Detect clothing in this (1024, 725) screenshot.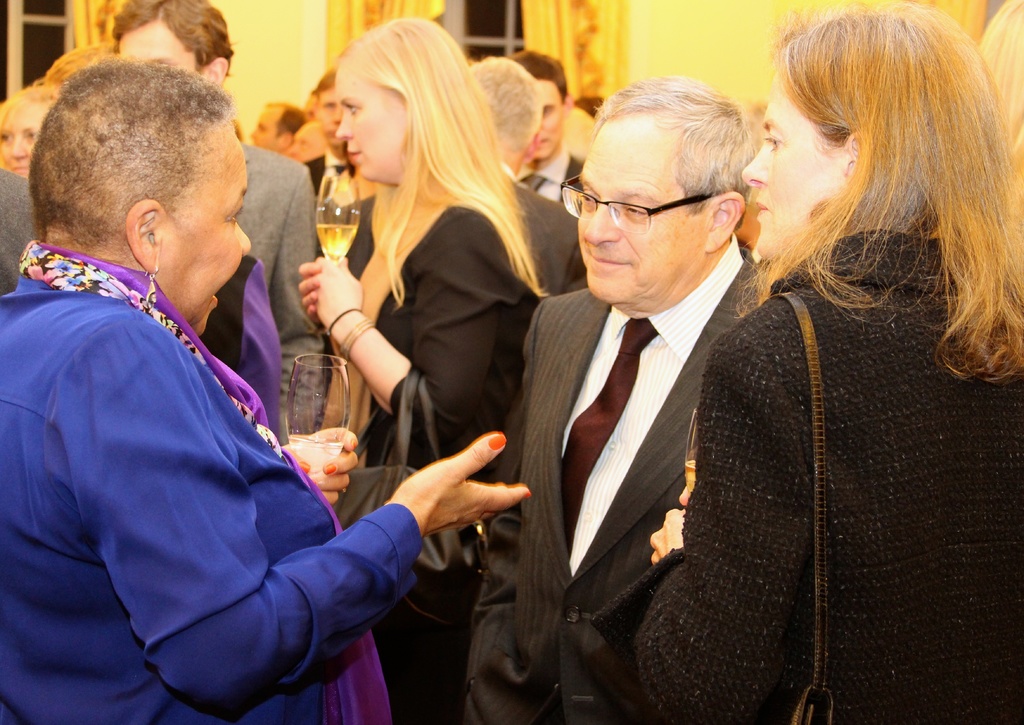
Detection: select_region(464, 262, 771, 724).
